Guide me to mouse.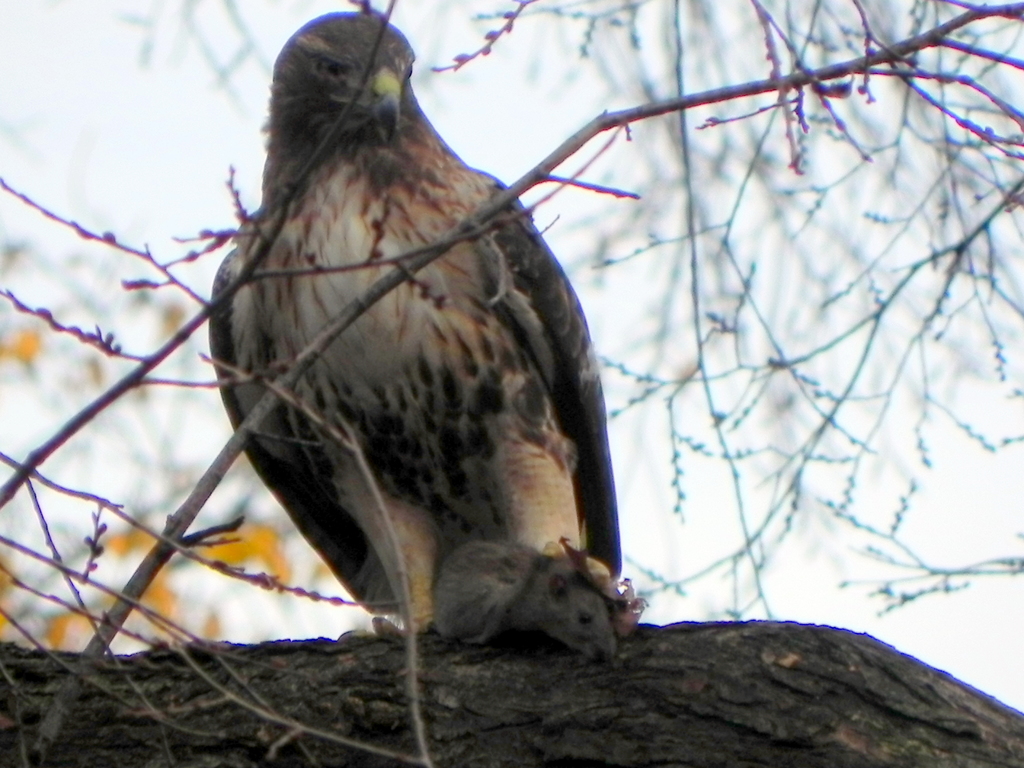
Guidance: {"x1": 515, "y1": 557, "x2": 618, "y2": 657}.
